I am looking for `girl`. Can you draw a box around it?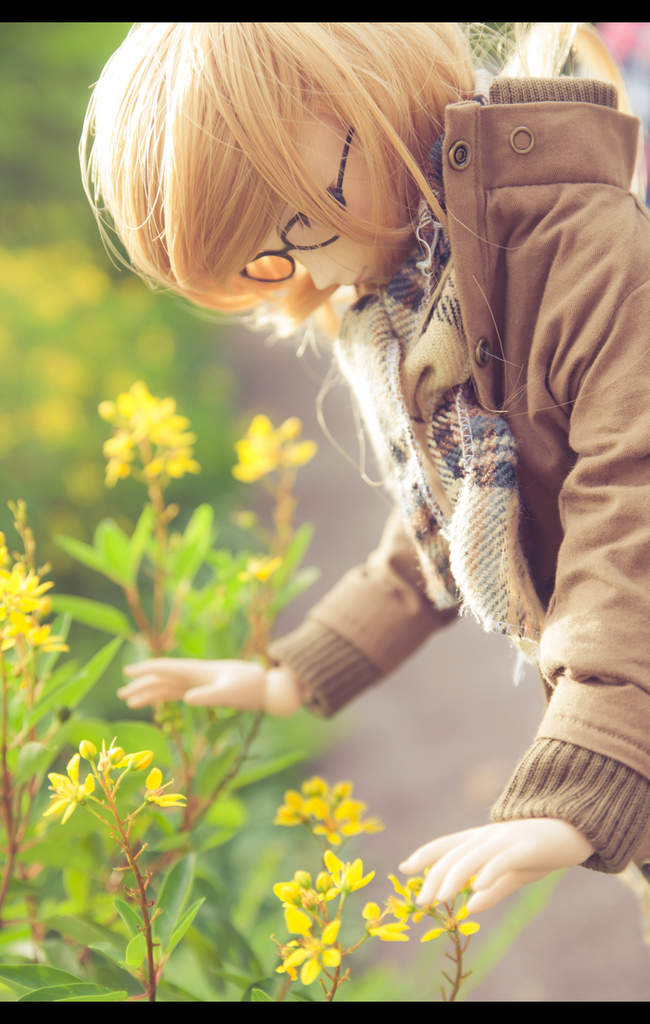
Sure, the bounding box is l=72, t=17, r=649, b=916.
